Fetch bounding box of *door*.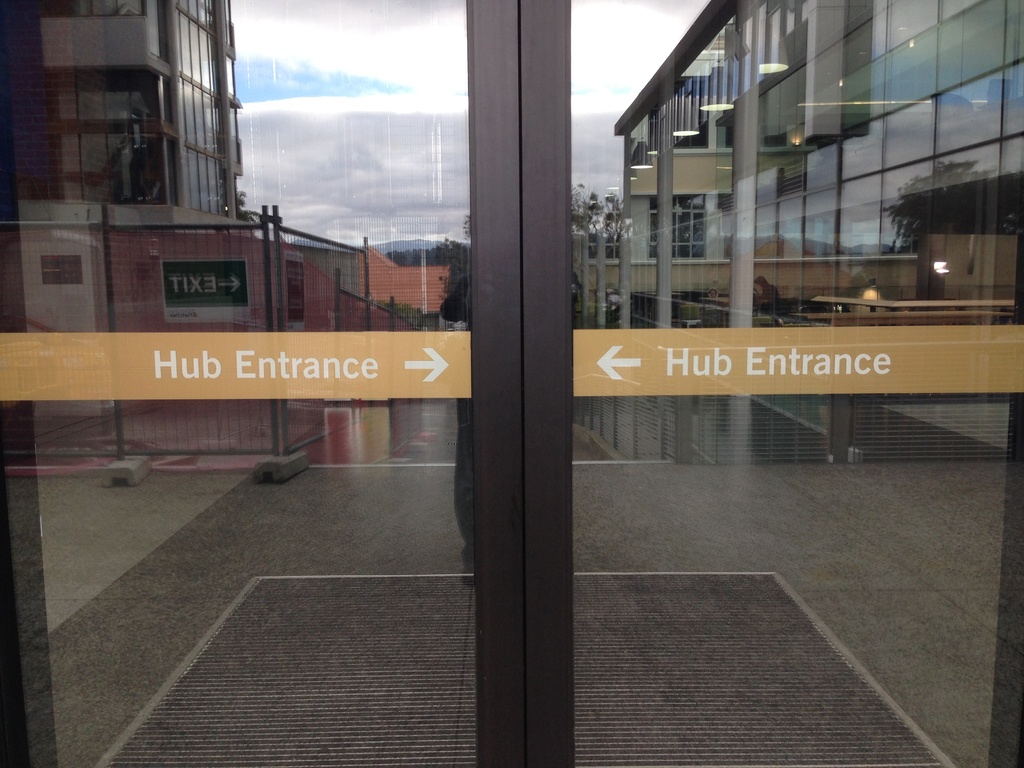
Bbox: 0, 0, 1023, 767.
